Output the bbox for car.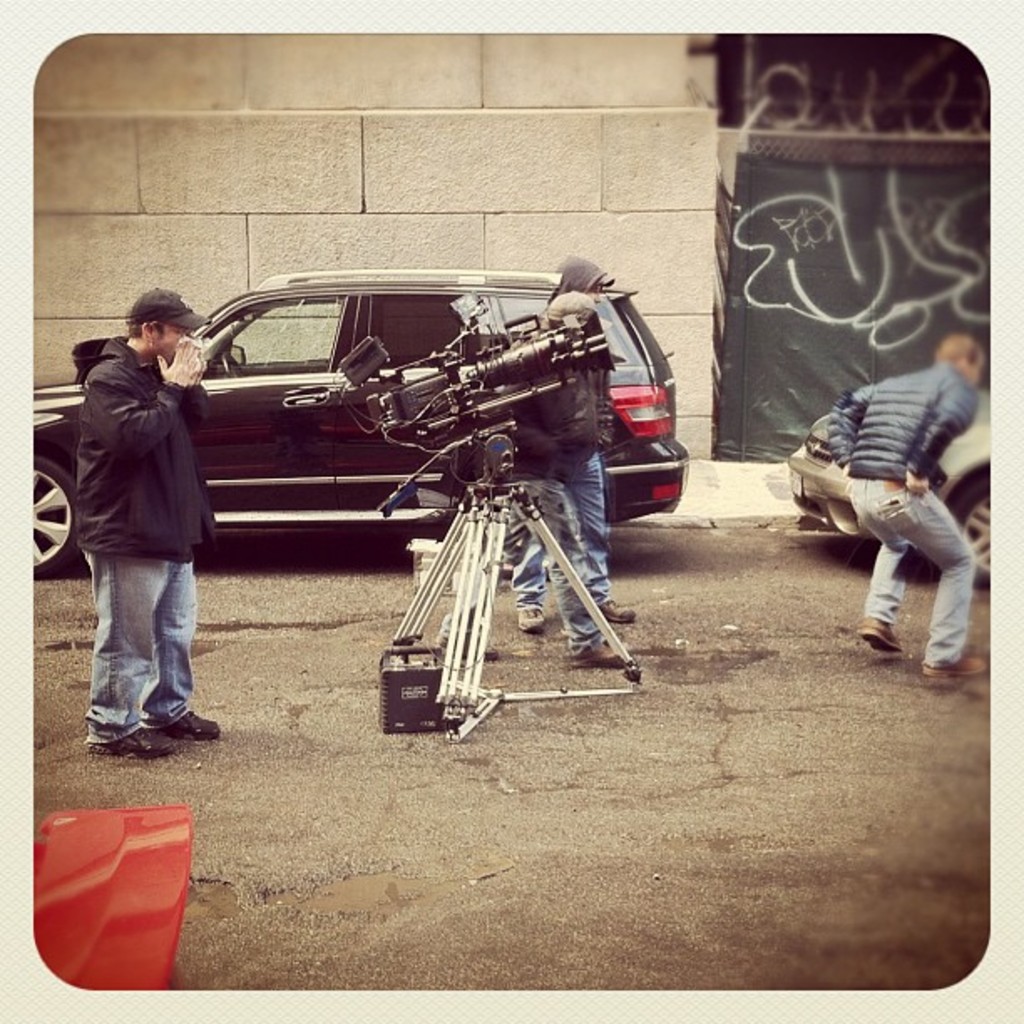
BBox(770, 383, 994, 579).
